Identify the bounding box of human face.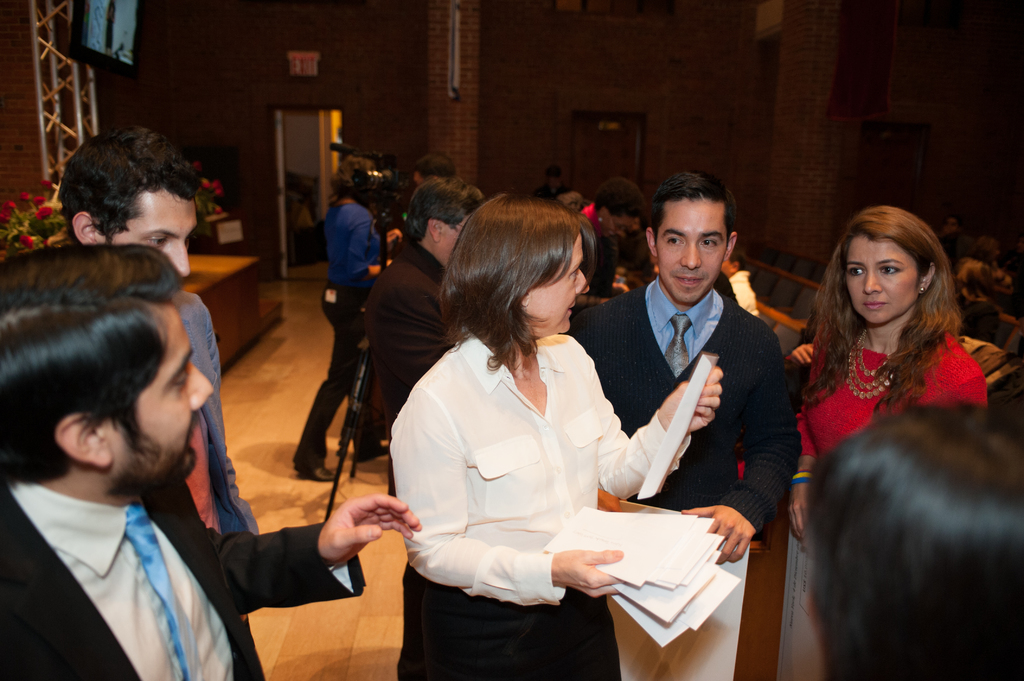
<bbox>102, 186, 200, 277</bbox>.
